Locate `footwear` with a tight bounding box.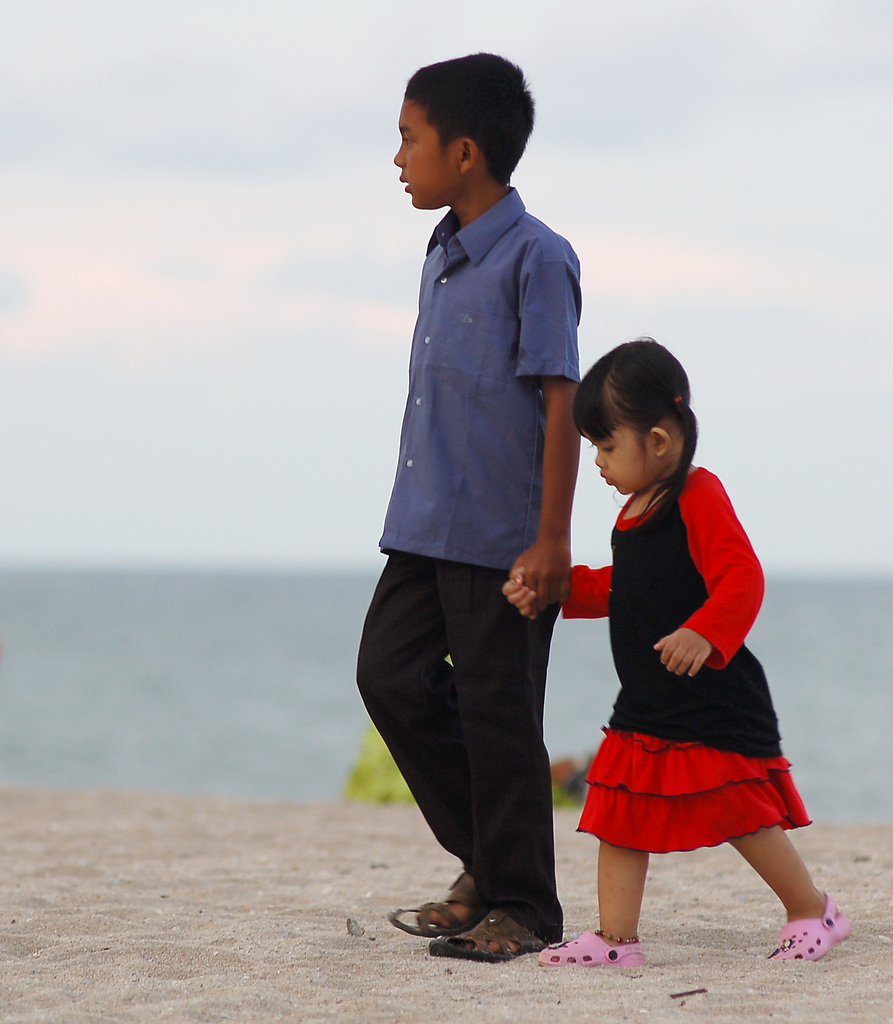
bbox=[519, 921, 645, 965].
